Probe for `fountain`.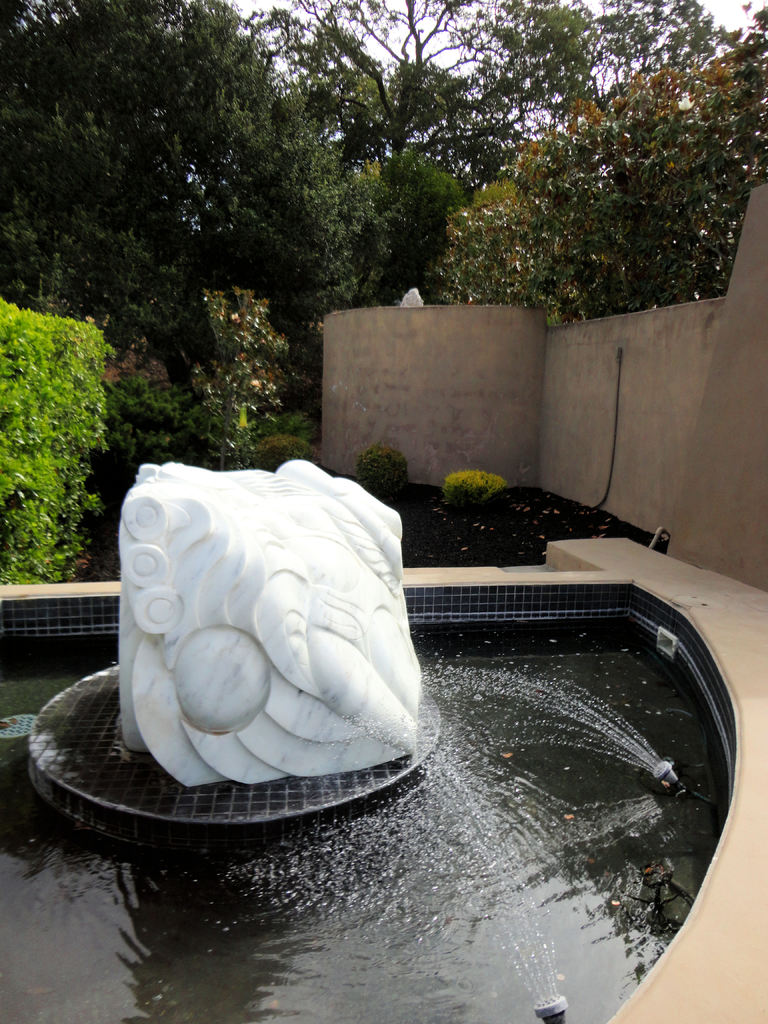
Probe result: [0,454,739,1023].
